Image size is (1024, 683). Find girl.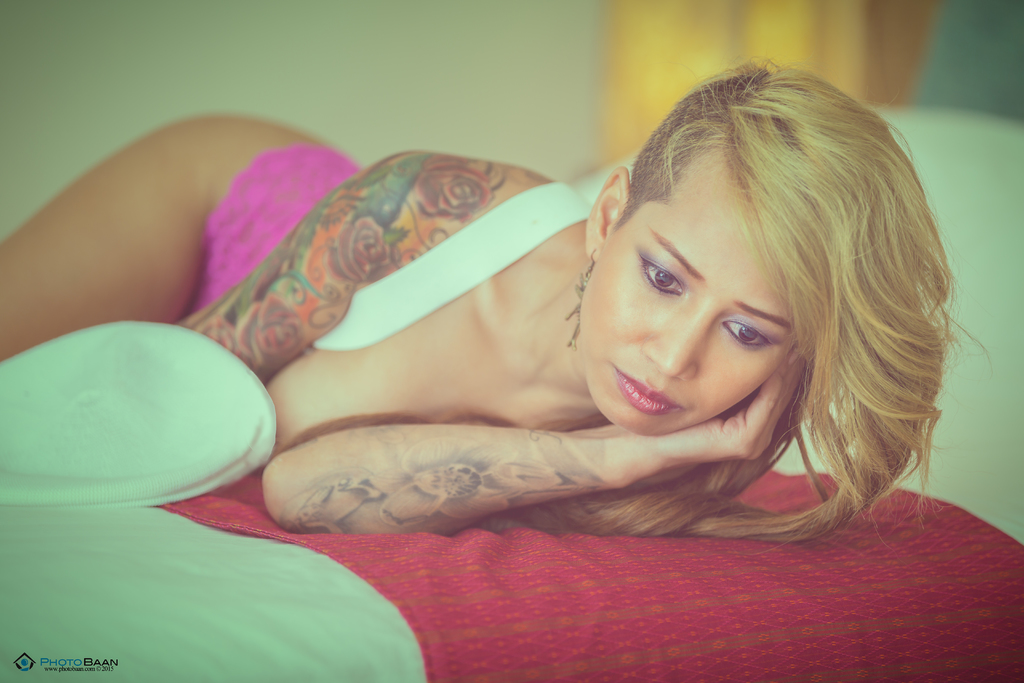
rect(0, 42, 995, 554).
